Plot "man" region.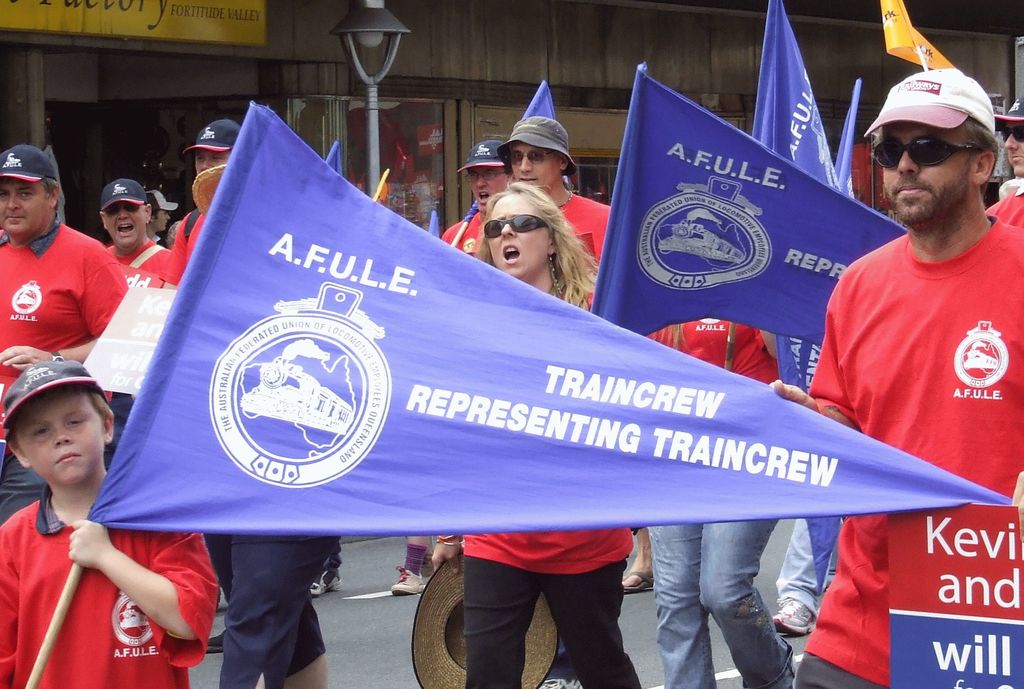
Plotted at x1=93 y1=180 x2=168 y2=286.
